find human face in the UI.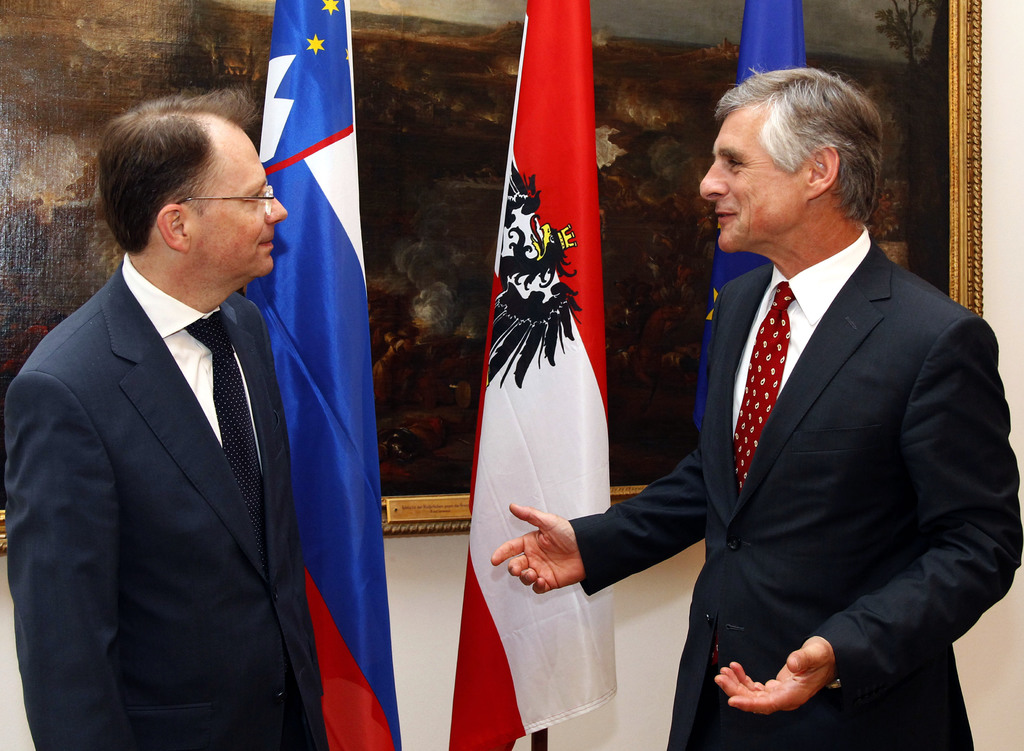
UI element at {"left": 189, "top": 133, "right": 287, "bottom": 269}.
